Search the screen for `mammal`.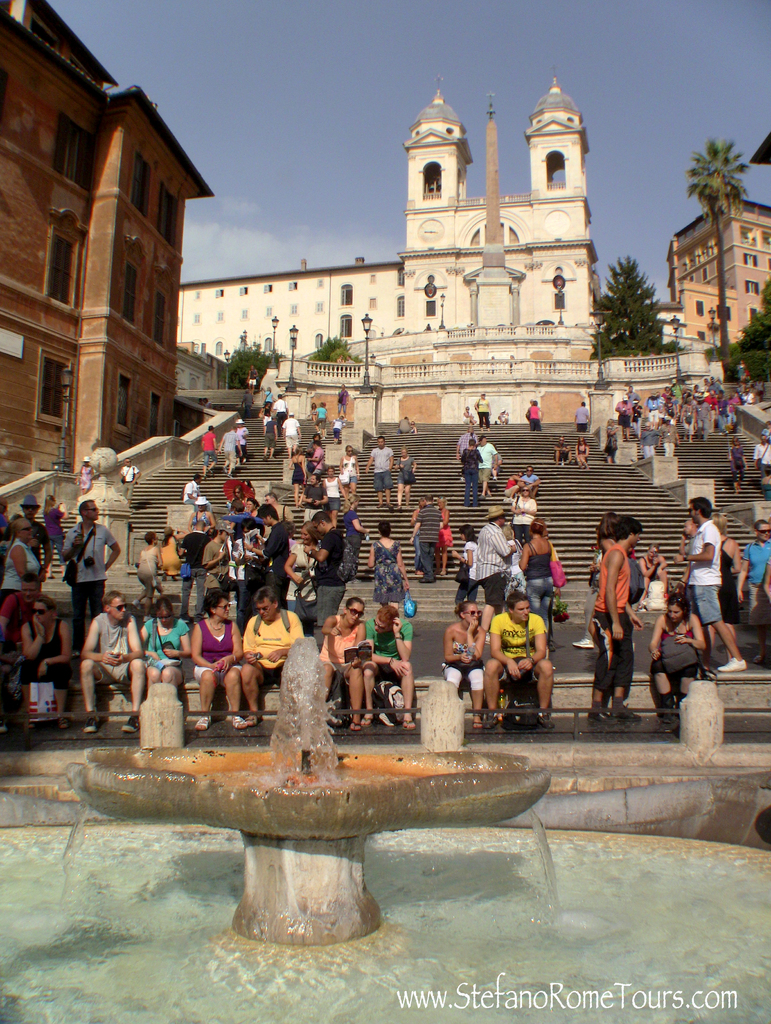
Found at left=75, top=586, right=145, bottom=731.
